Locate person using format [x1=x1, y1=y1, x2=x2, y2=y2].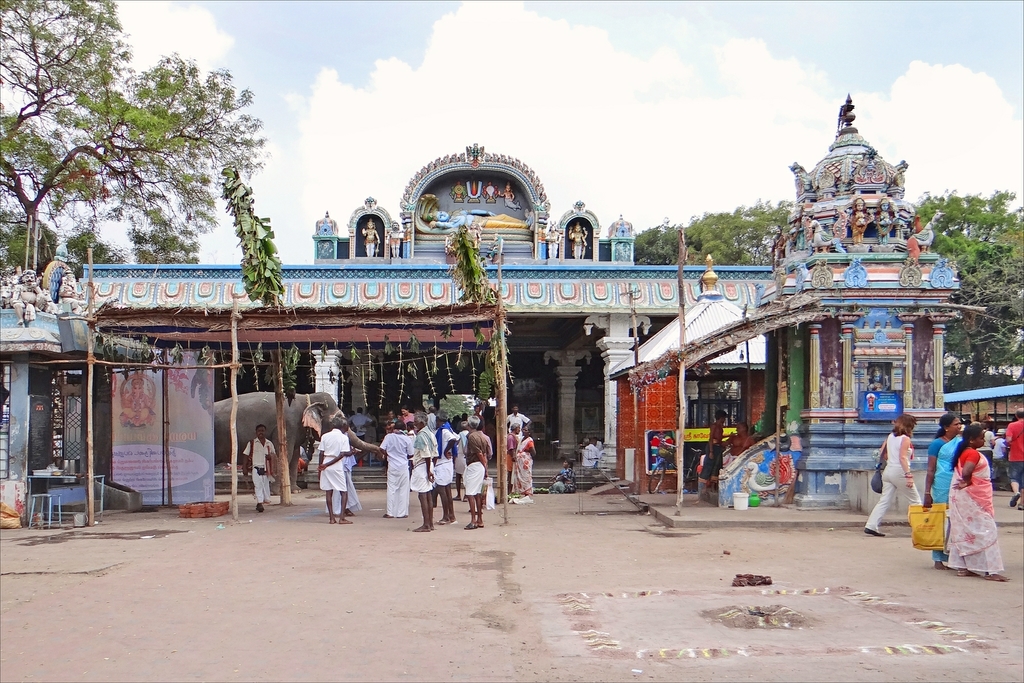
[x1=861, y1=411, x2=924, y2=539].
